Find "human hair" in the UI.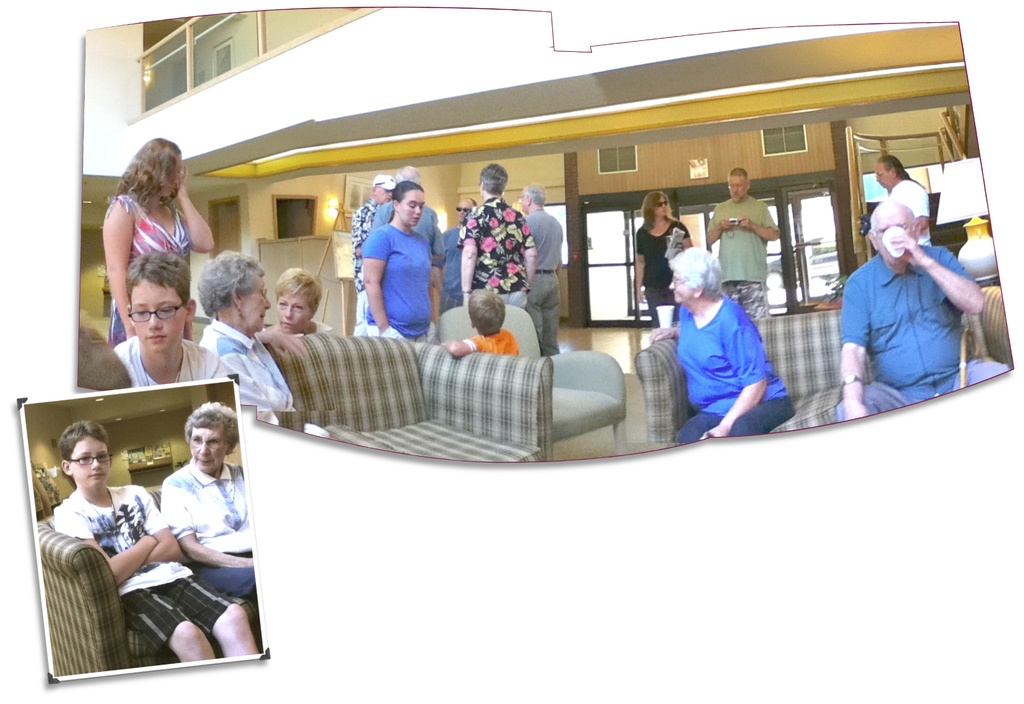
UI element at bbox(273, 262, 323, 315).
